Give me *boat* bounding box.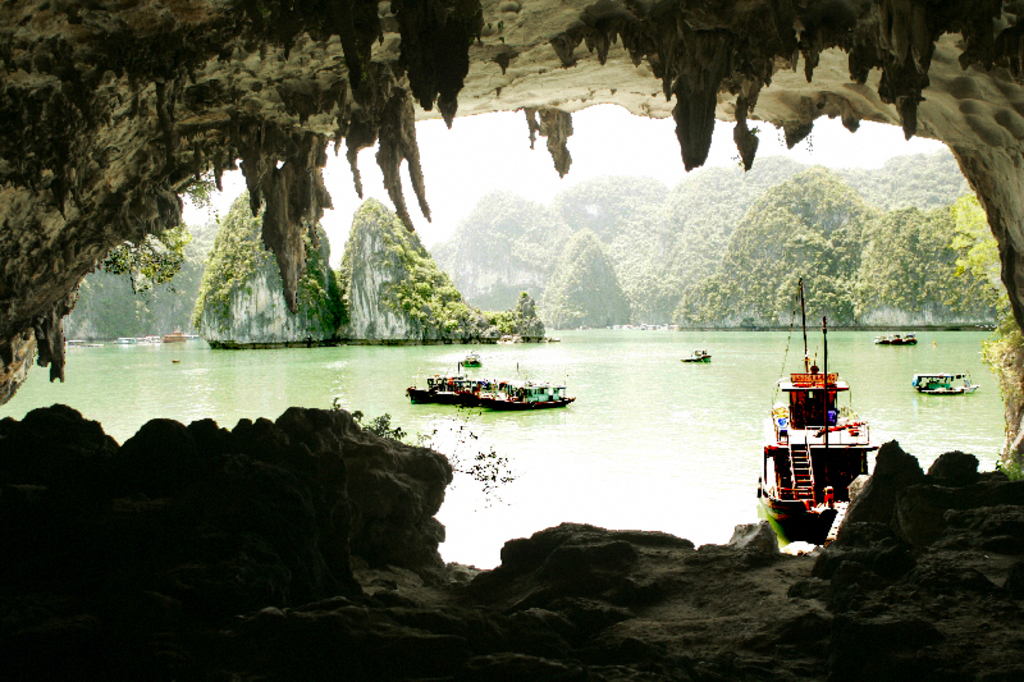
Rect(681, 343, 709, 362).
